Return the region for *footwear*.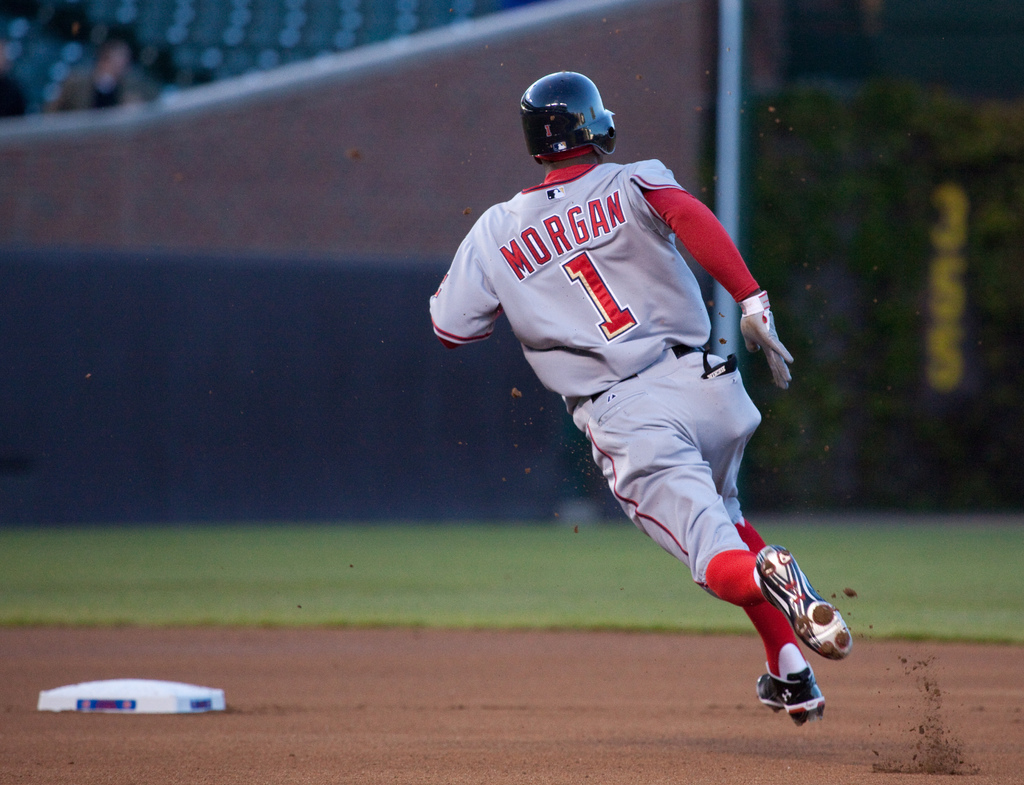
detection(753, 540, 863, 663).
